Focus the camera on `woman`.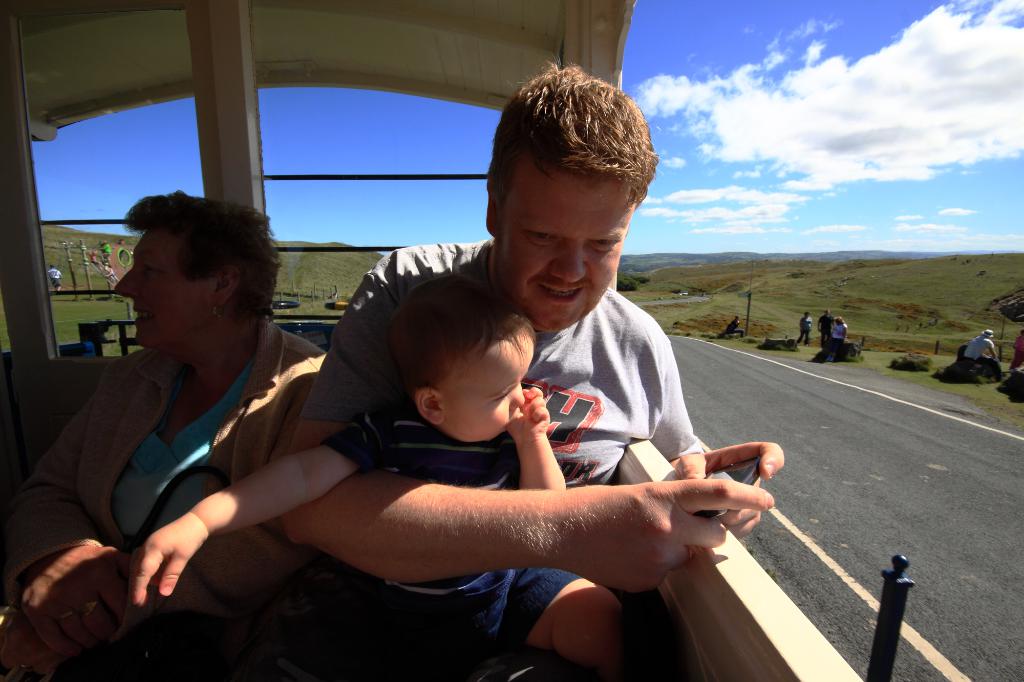
Focus region: <box>797,313,811,351</box>.
